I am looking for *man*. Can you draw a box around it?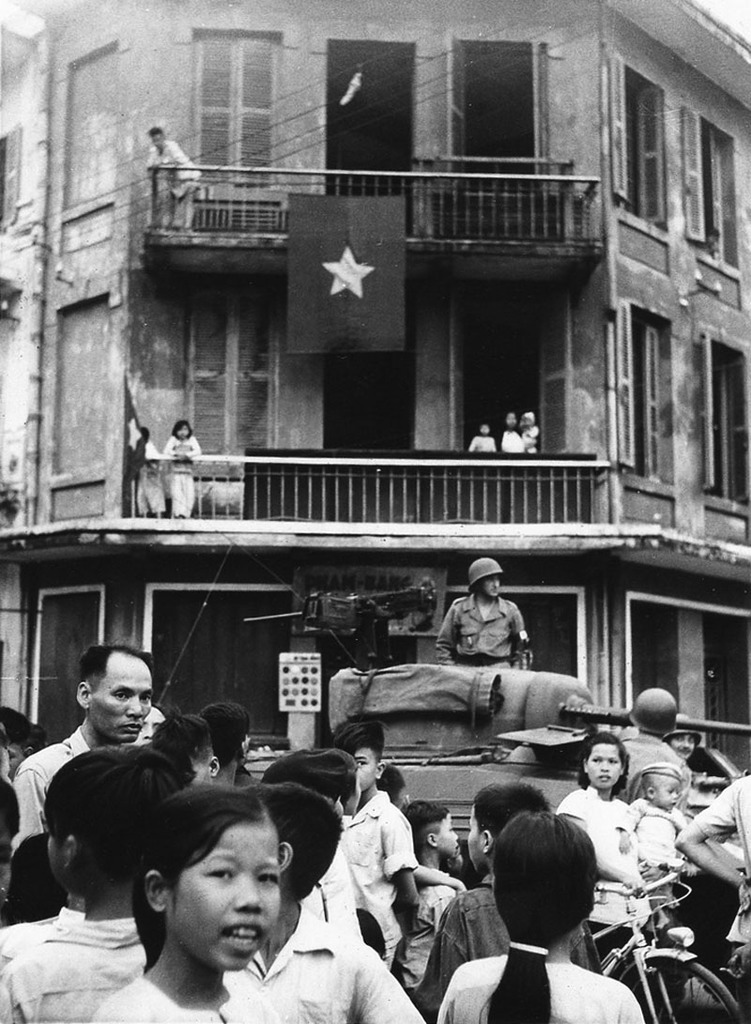
Sure, the bounding box is BBox(10, 649, 157, 856).
